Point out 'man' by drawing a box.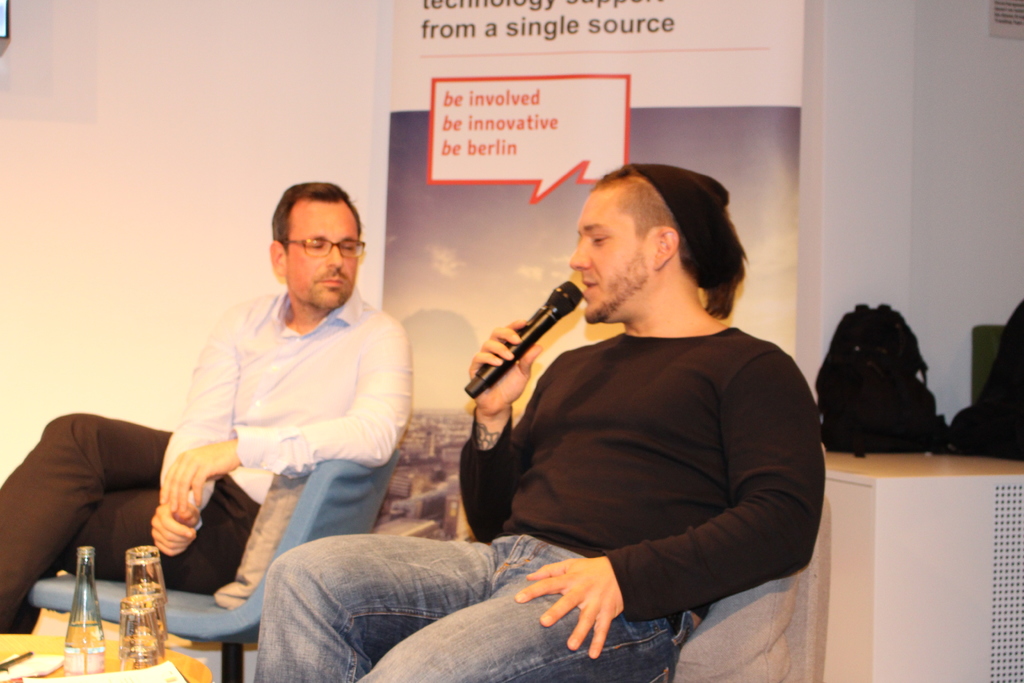
box(0, 179, 416, 632).
